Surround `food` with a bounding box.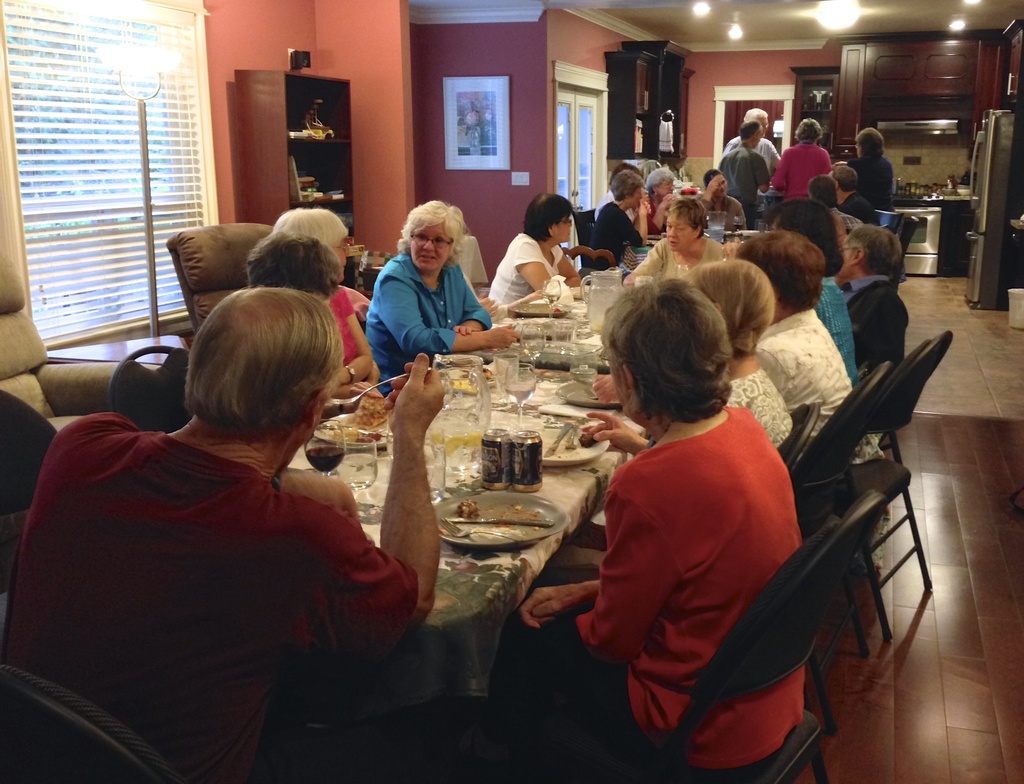
bbox(331, 416, 383, 445).
